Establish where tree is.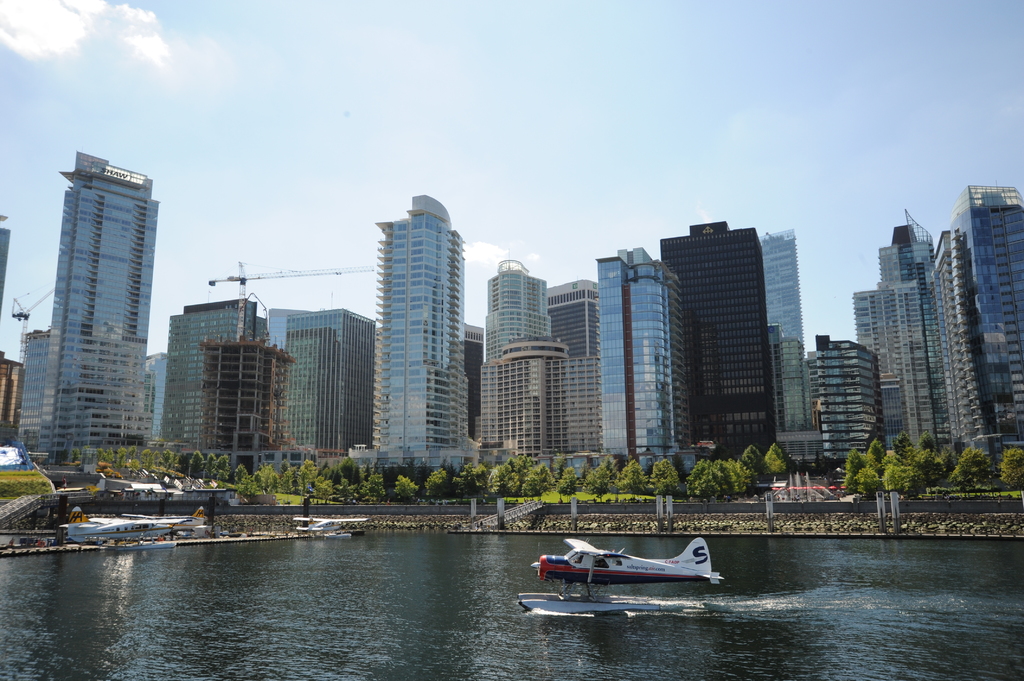
Established at 205/452/216/478.
